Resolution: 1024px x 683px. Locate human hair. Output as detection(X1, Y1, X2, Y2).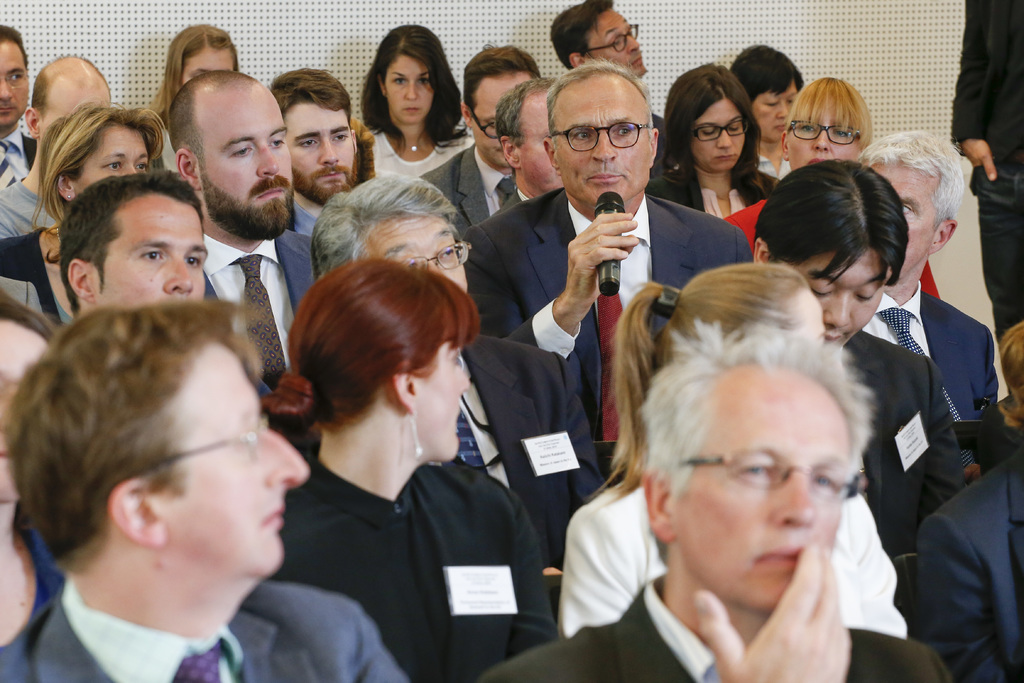
detection(646, 320, 860, 520).
